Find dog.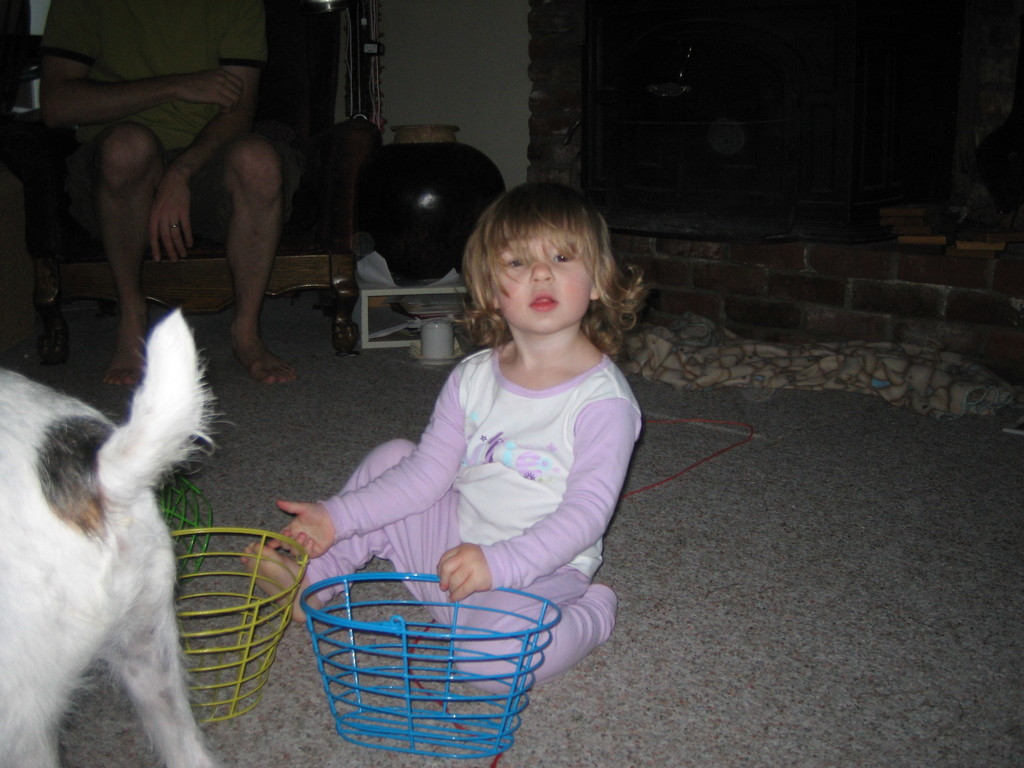
box(0, 302, 225, 767).
